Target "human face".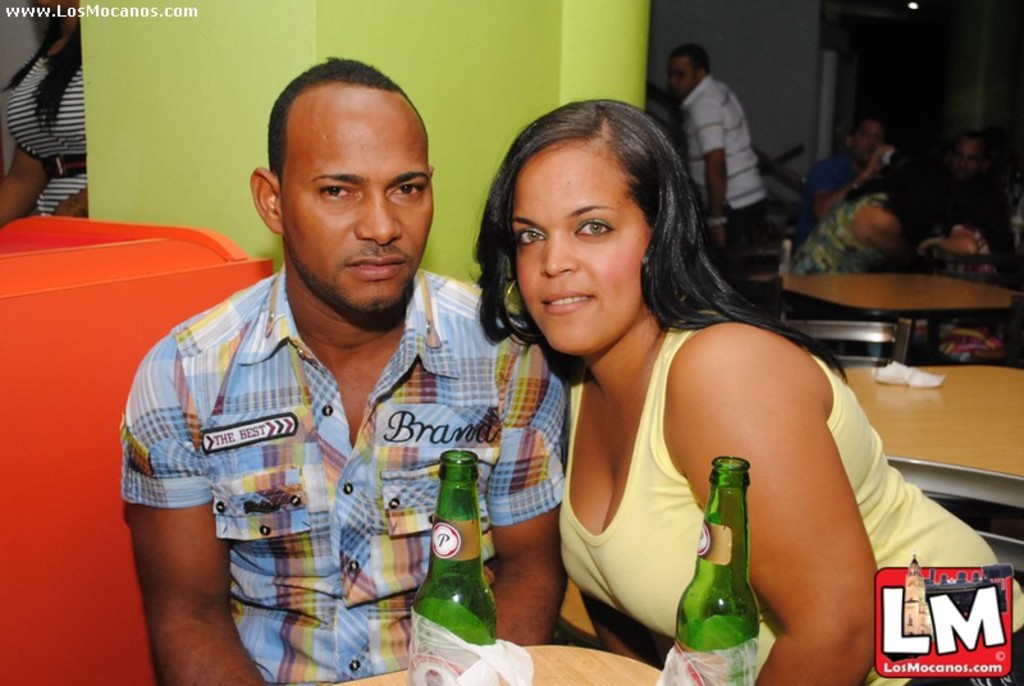
Target region: select_region(284, 111, 434, 316).
